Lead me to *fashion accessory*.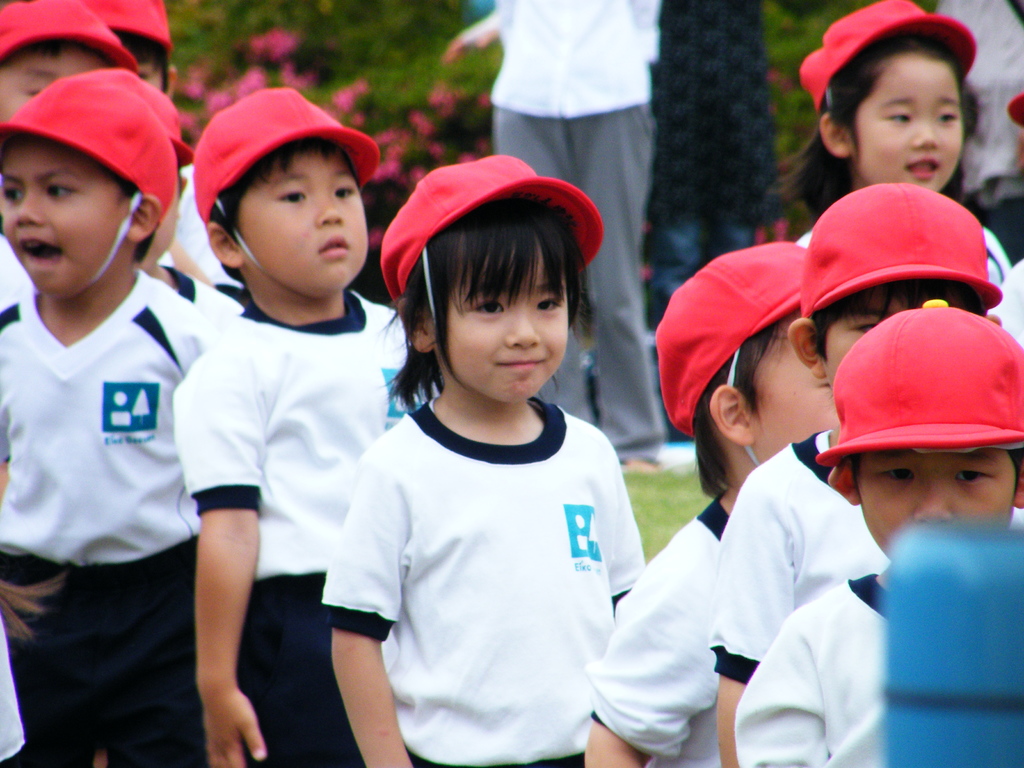
Lead to <box>797,0,980,114</box>.
